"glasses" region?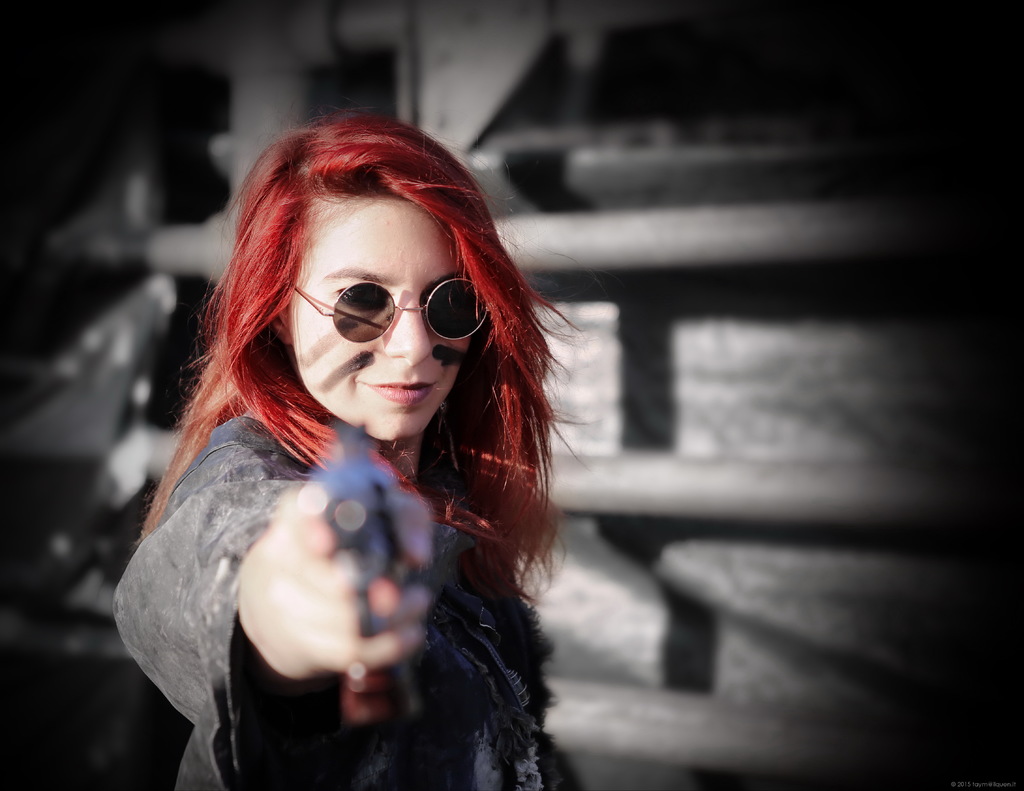
left=284, top=270, right=506, bottom=348
